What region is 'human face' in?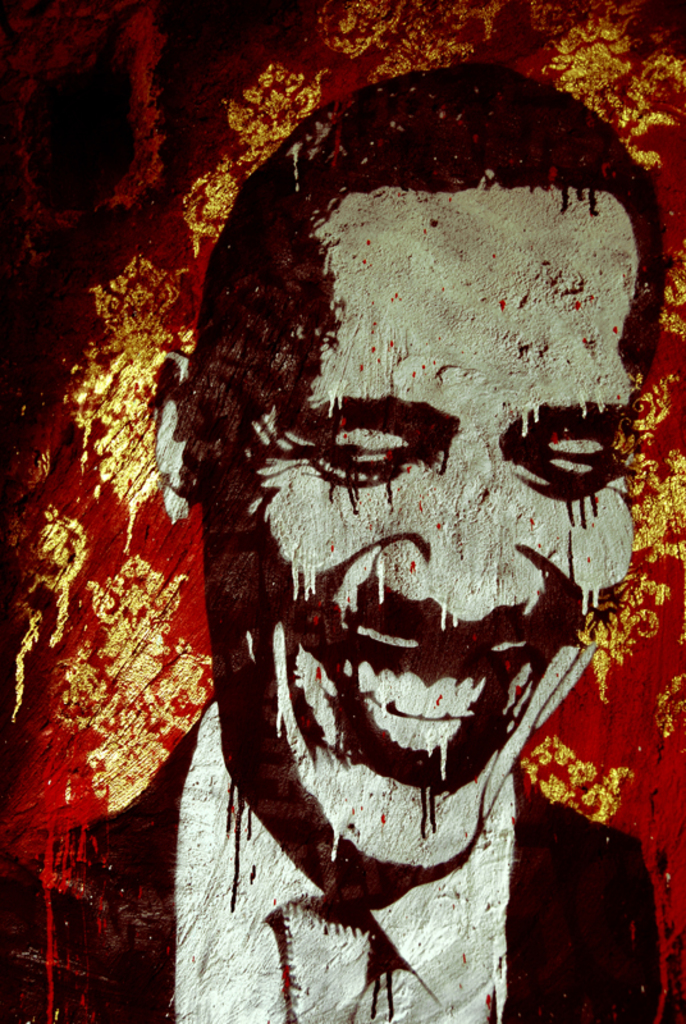
<box>233,186,642,874</box>.
